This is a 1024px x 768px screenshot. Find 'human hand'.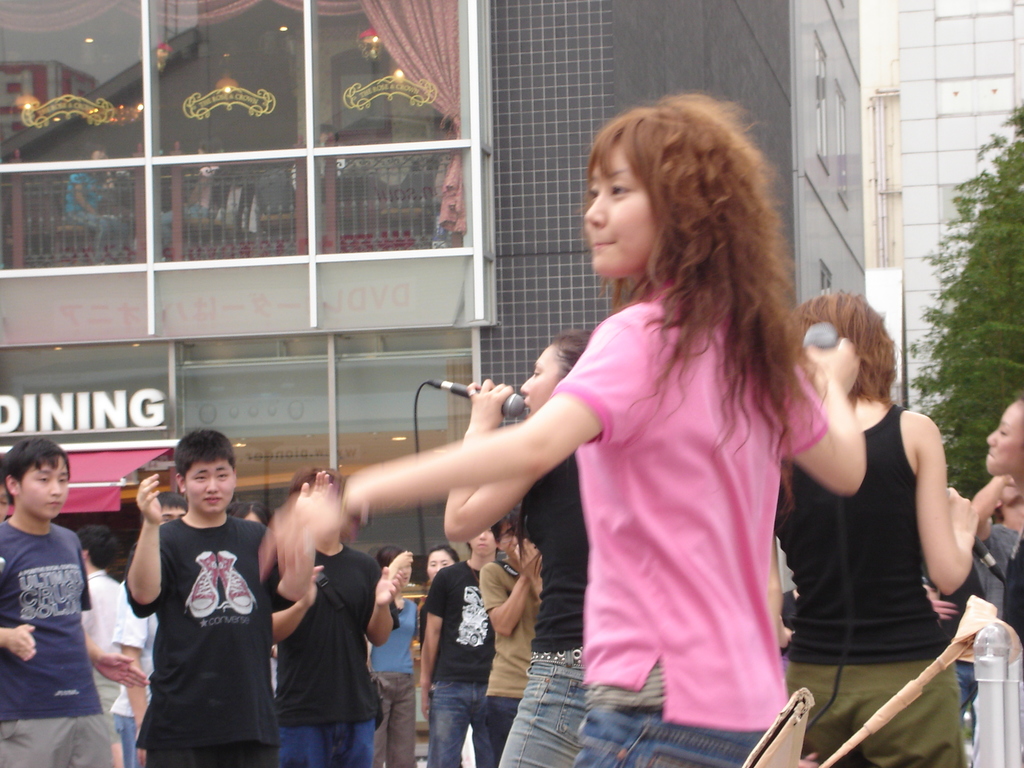
Bounding box: {"left": 803, "top": 333, "right": 863, "bottom": 393}.
